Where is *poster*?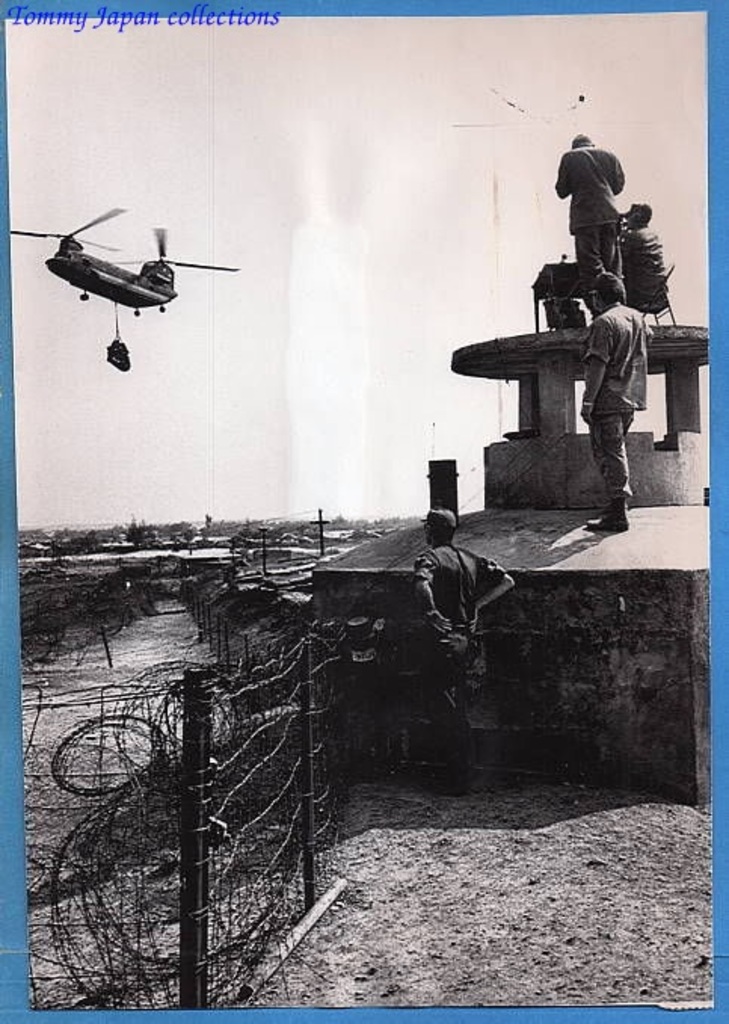
BBox(3, 9, 715, 1015).
